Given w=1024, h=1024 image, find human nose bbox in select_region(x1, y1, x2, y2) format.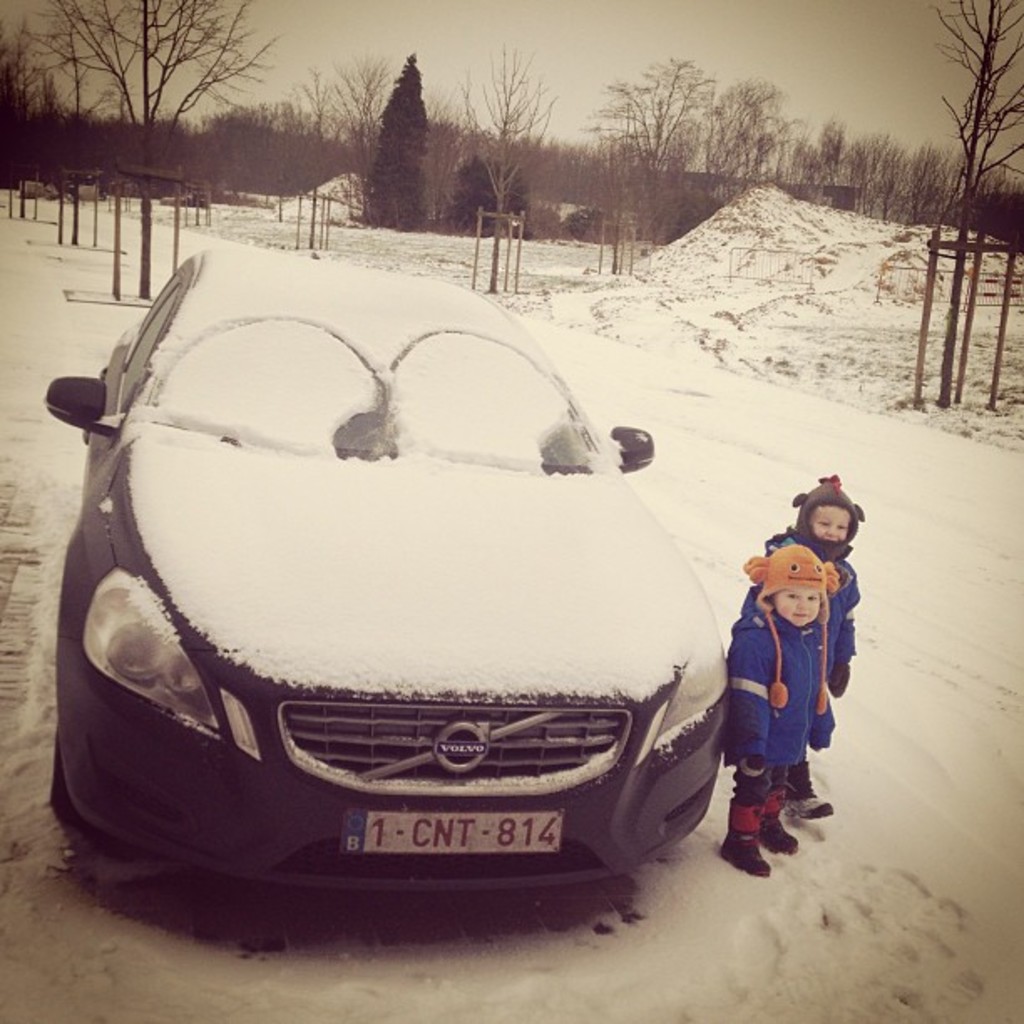
select_region(825, 524, 840, 532).
